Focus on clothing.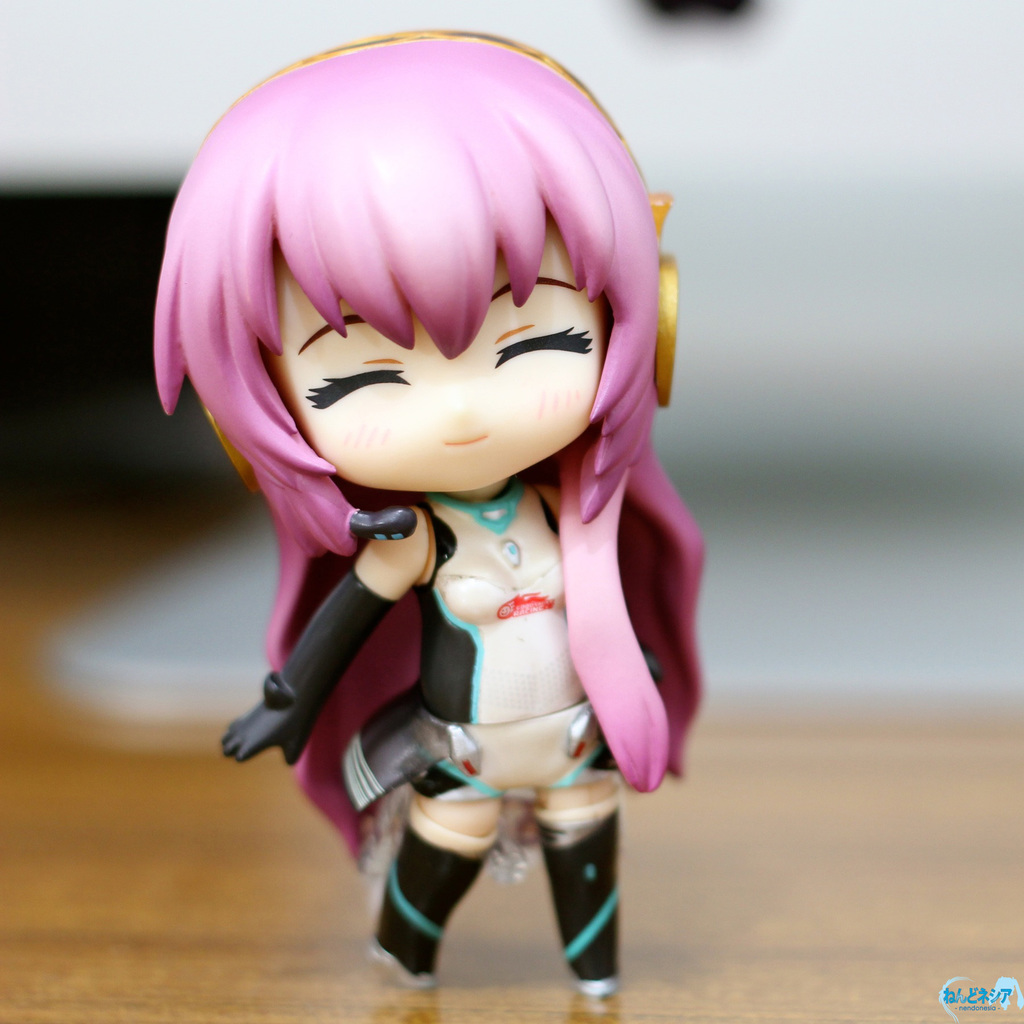
Focused at locate(331, 475, 628, 816).
